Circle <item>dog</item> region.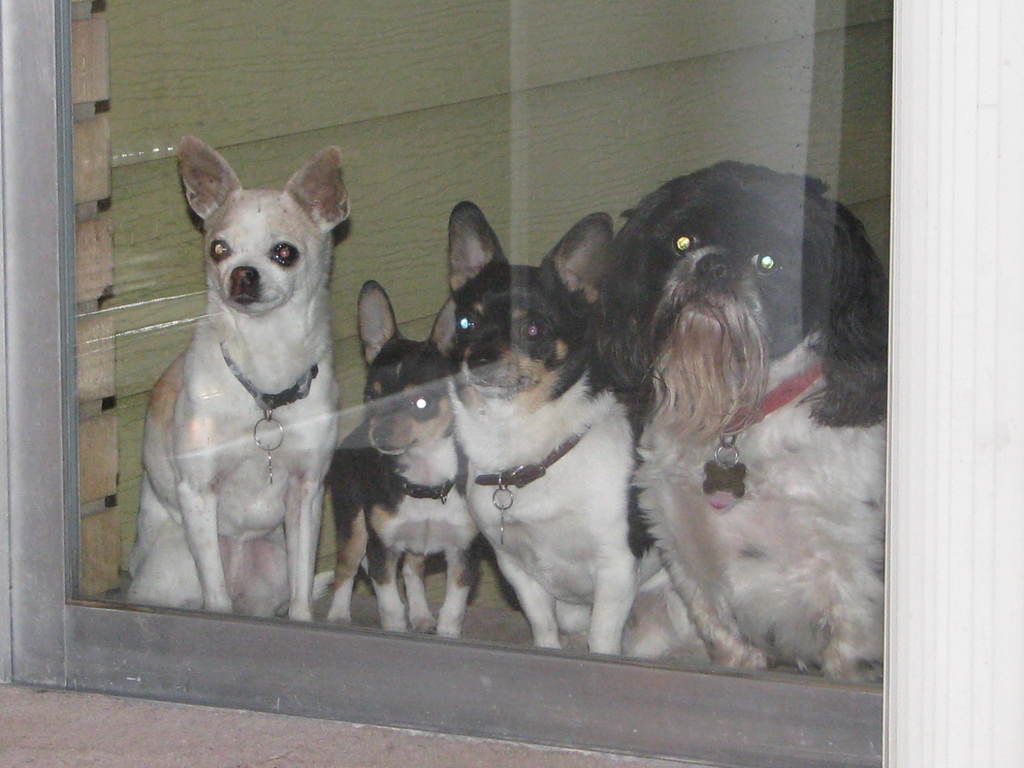
Region: region(319, 277, 493, 639).
